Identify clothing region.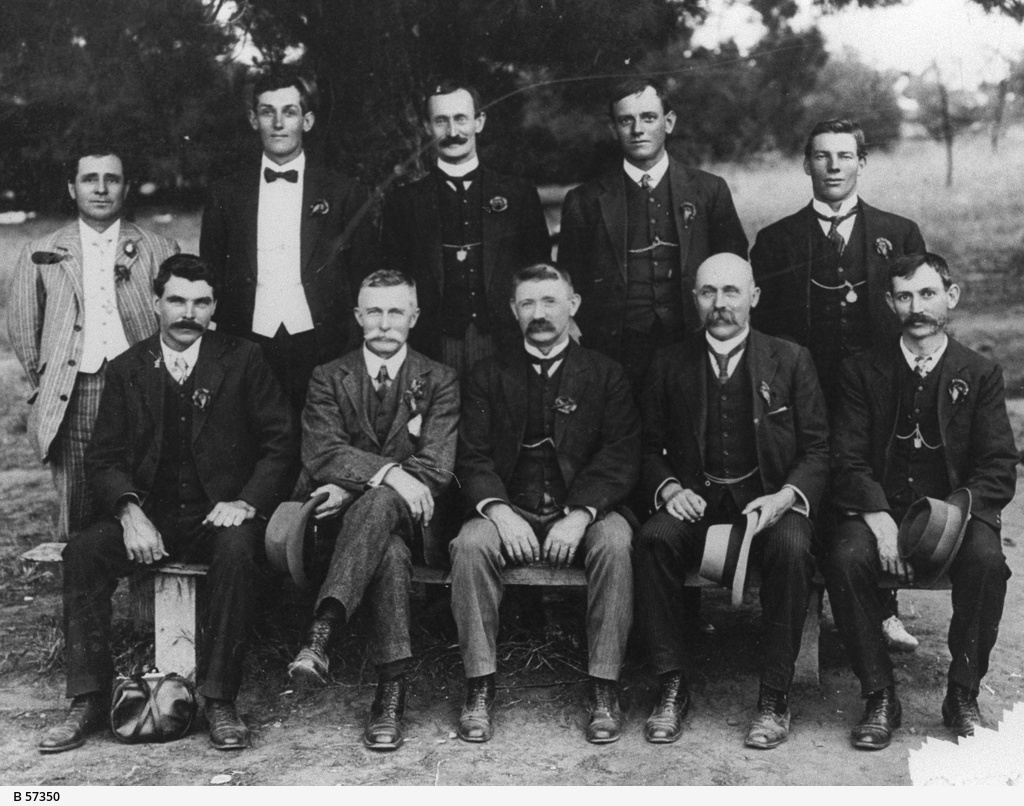
Region: (273, 273, 470, 733).
